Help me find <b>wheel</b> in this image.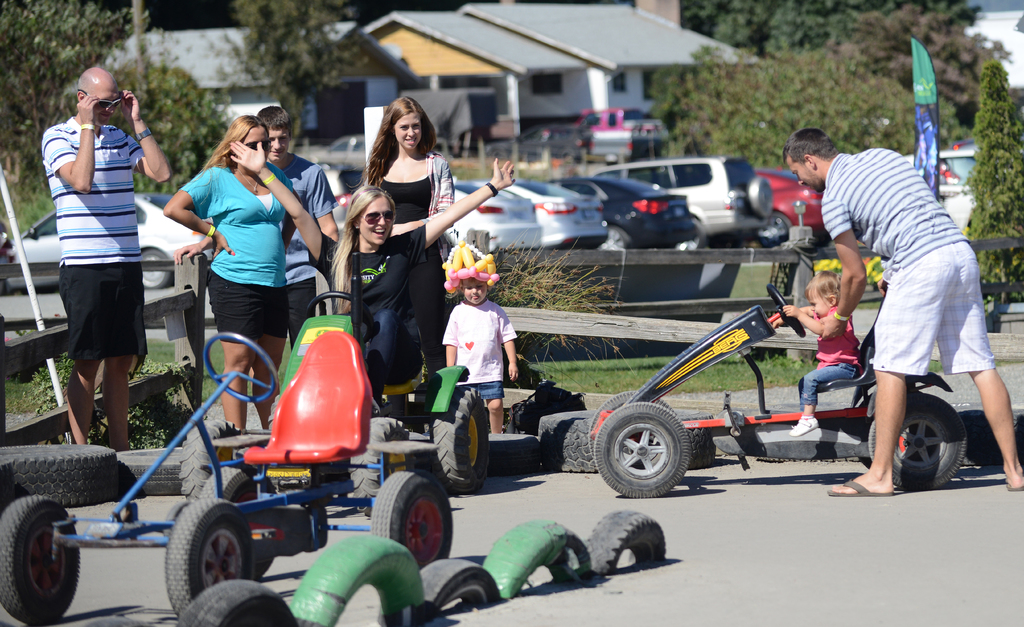
Found it: 430,386,488,493.
